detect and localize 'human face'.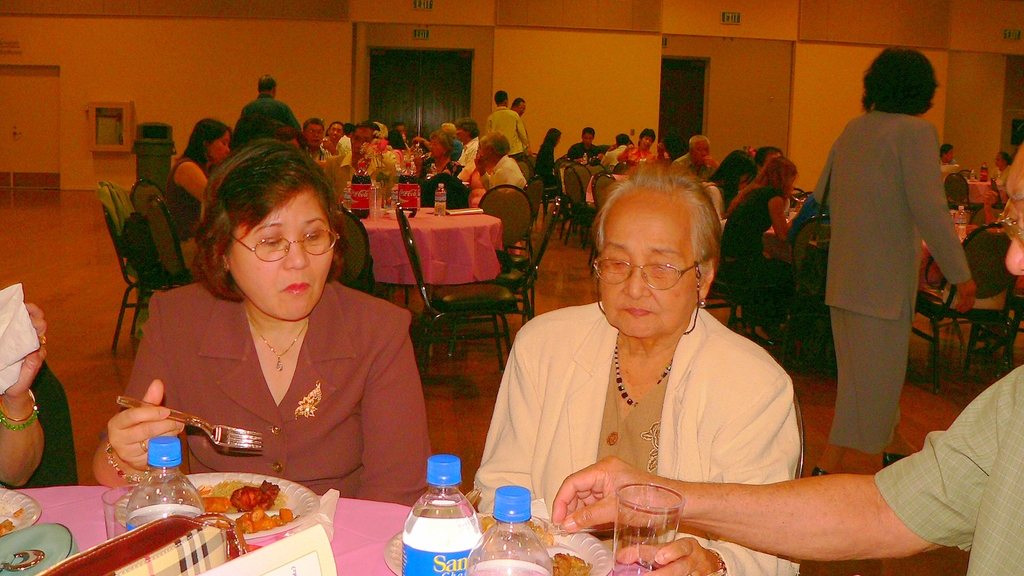
Localized at region(1006, 151, 1023, 275).
